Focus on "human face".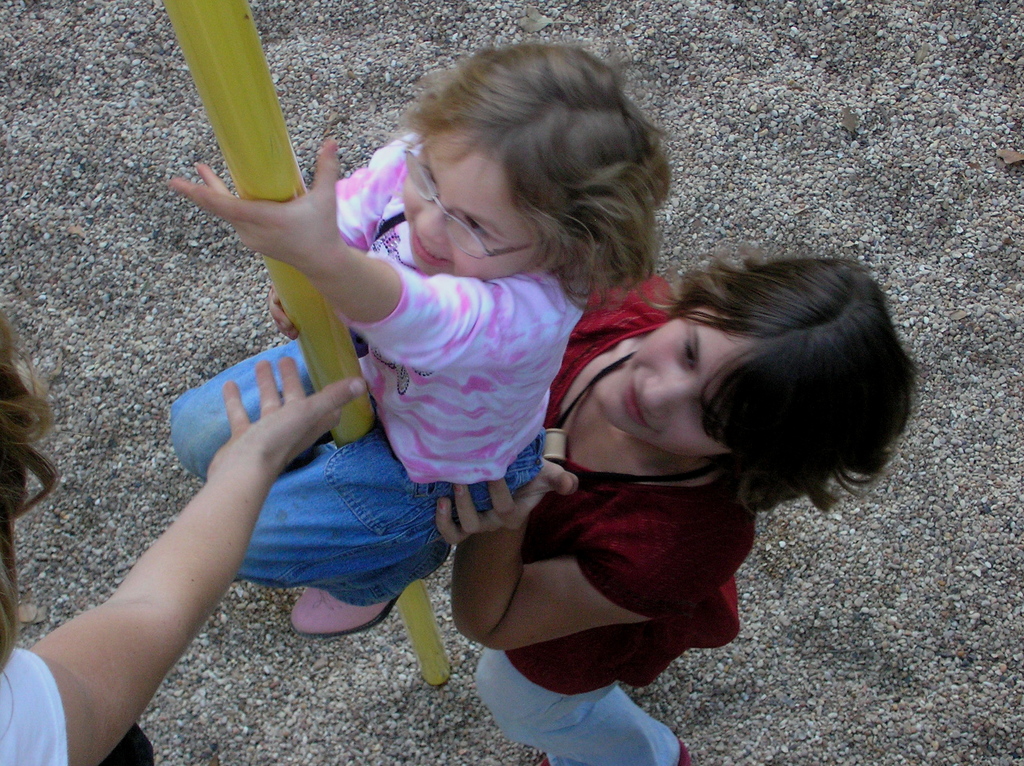
Focused at {"x1": 602, "y1": 304, "x2": 749, "y2": 458}.
